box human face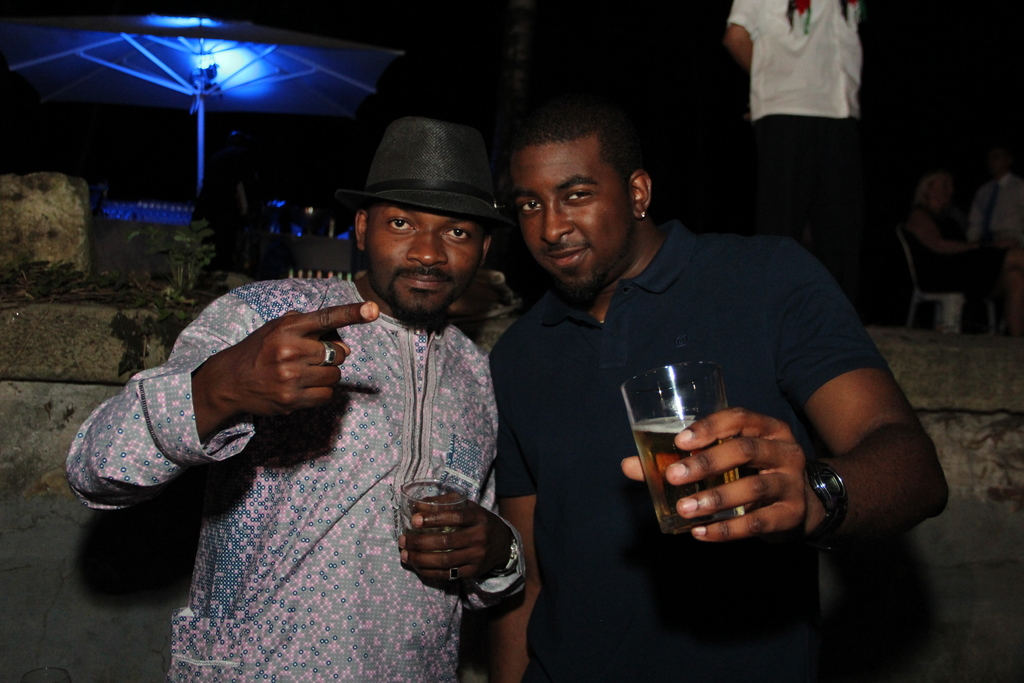
(361,215,481,311)
